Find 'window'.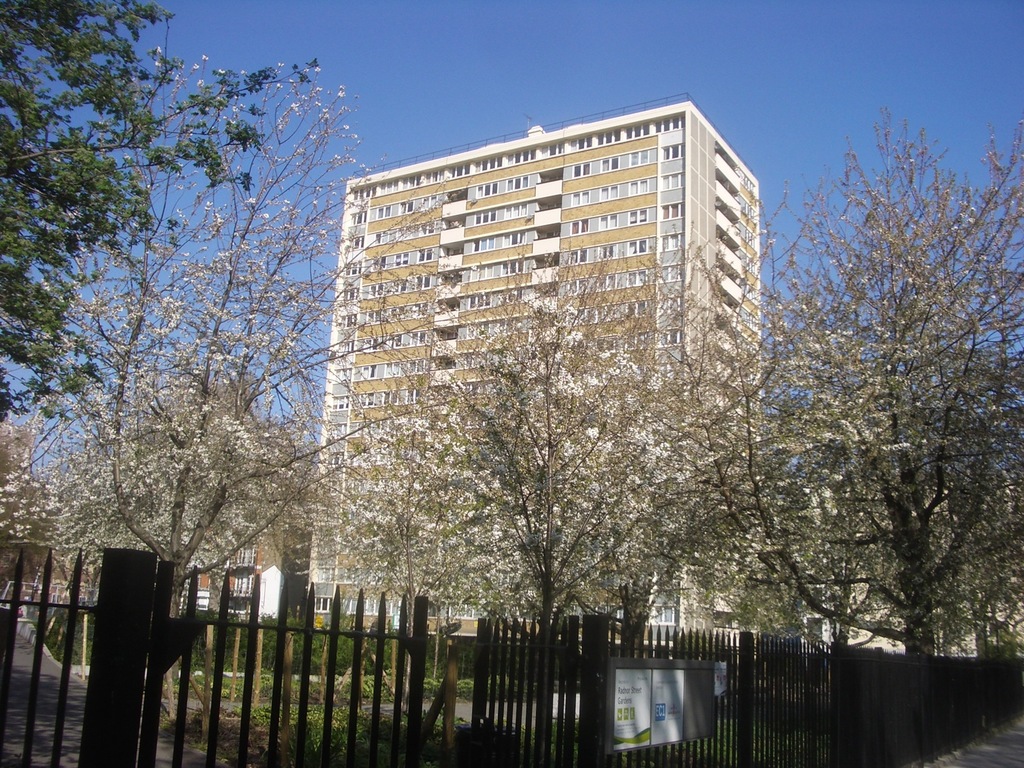
bbox=(340, 260, 360, 278).
